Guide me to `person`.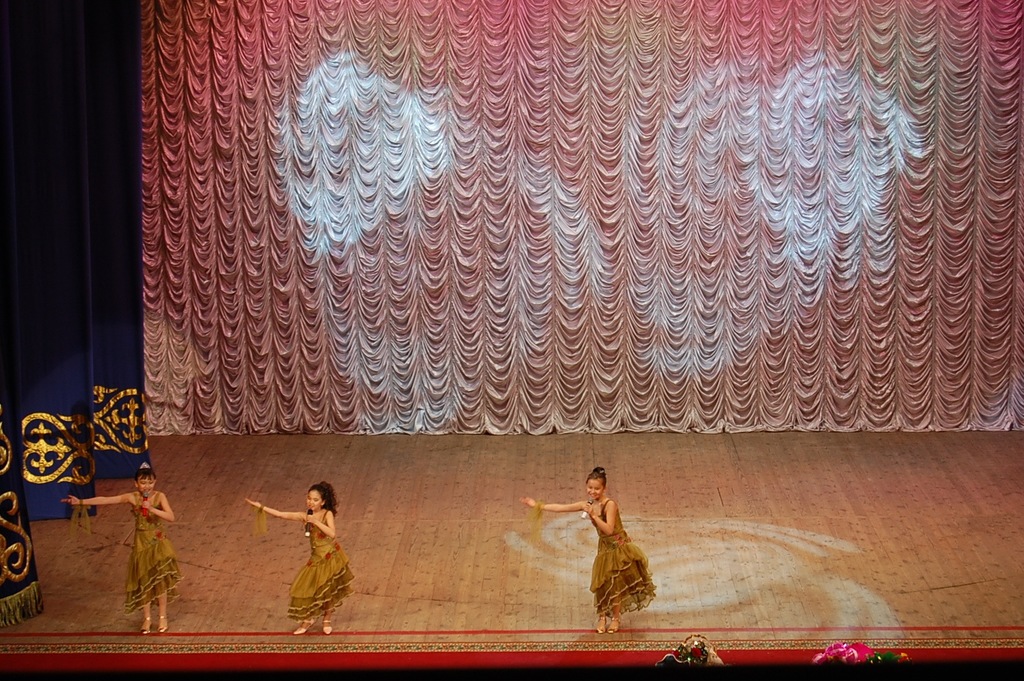
Guidance: {"left": 267, "top": 472, "right": 359, "bottom": 627}.
